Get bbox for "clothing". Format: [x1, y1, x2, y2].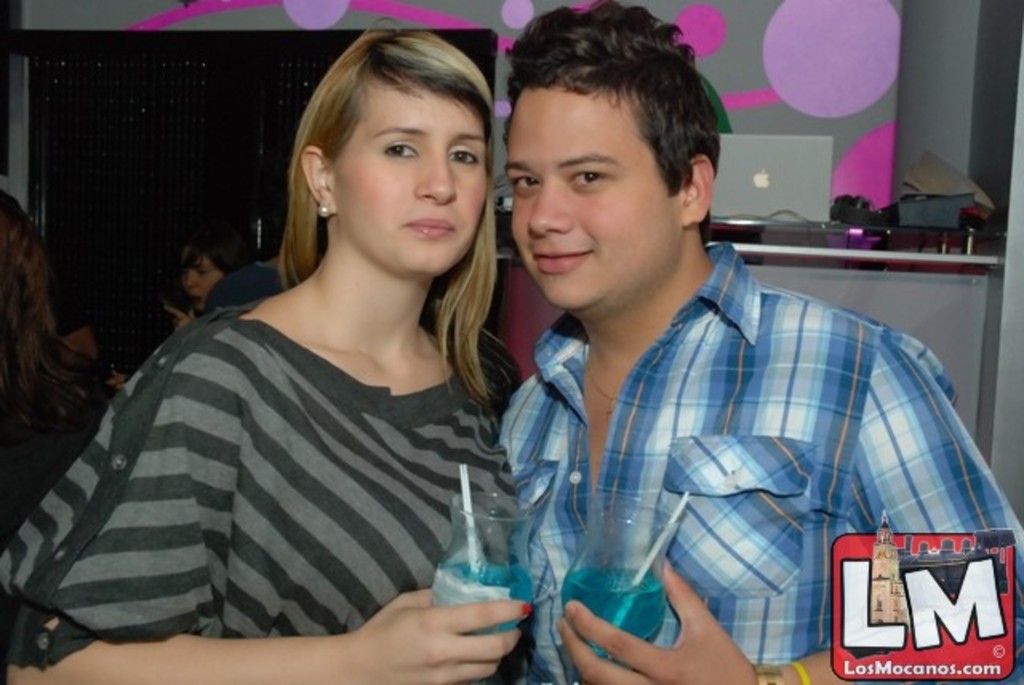
[43, 245, 557, 666].
